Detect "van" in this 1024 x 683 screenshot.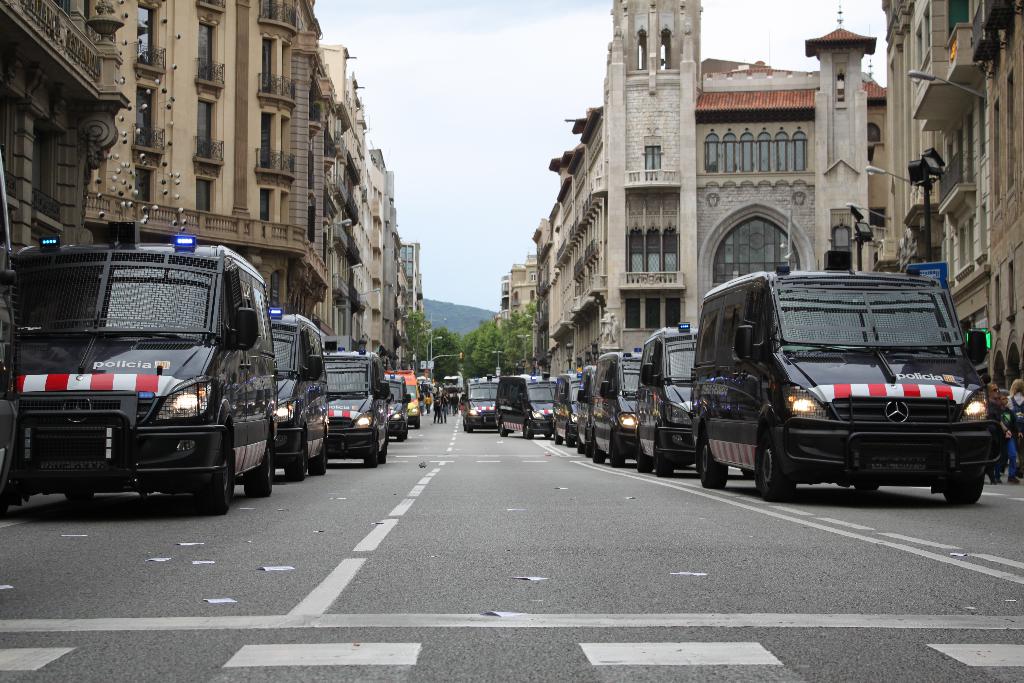
Detection: 585/348/643/468.
